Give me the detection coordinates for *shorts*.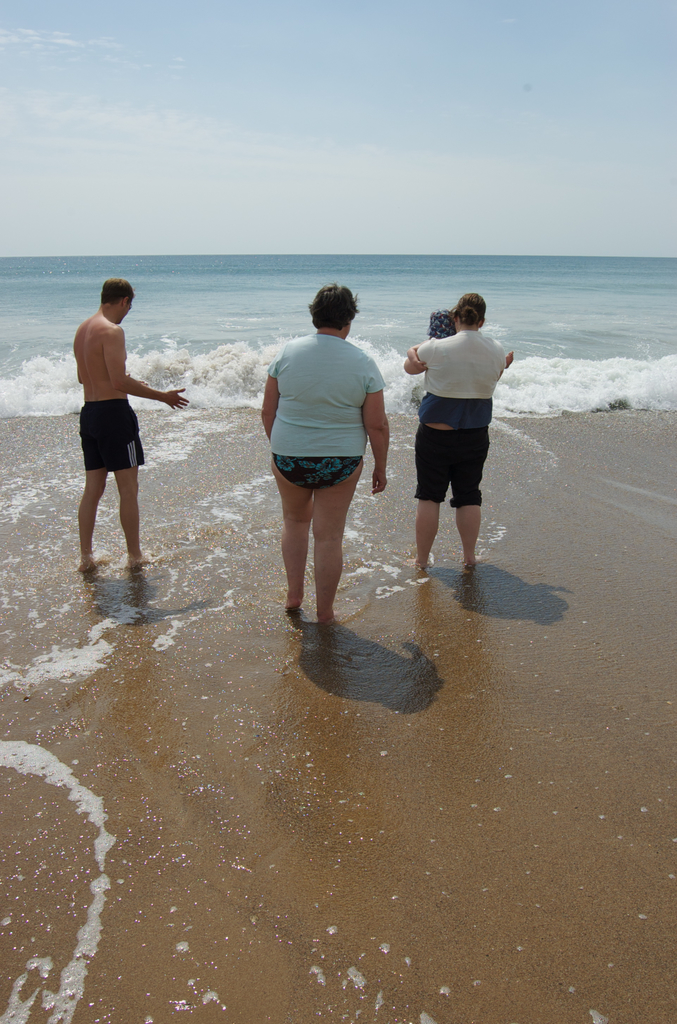
272,455,361,490.
